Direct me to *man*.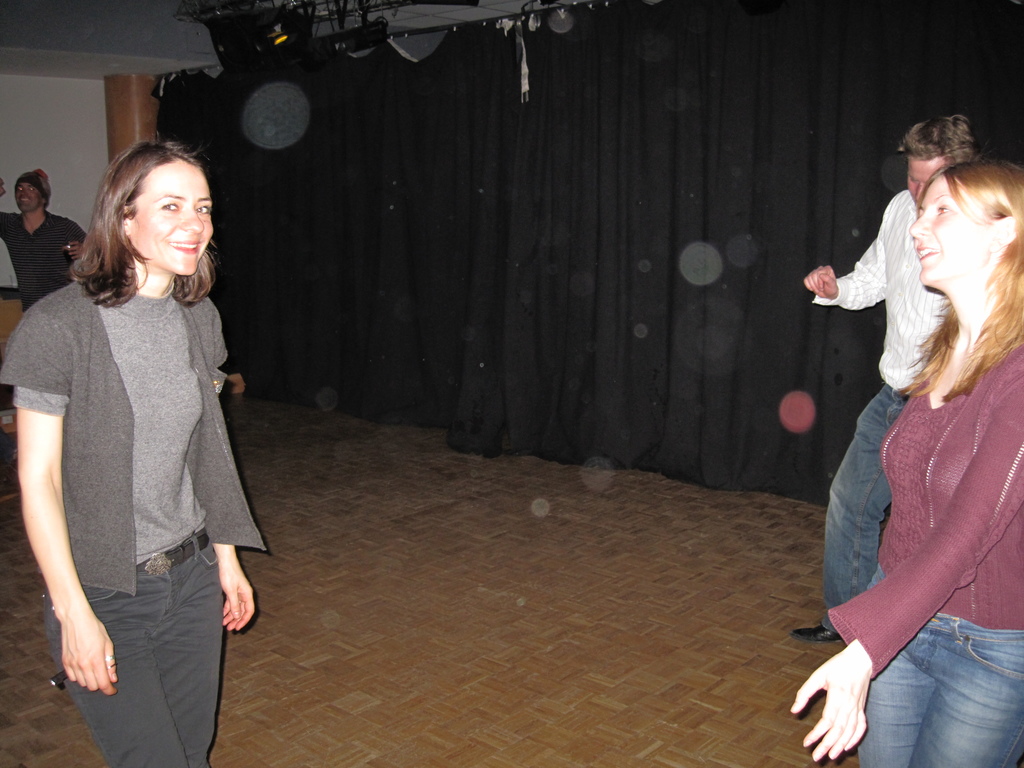
Direction: (810,125,1023,658).
